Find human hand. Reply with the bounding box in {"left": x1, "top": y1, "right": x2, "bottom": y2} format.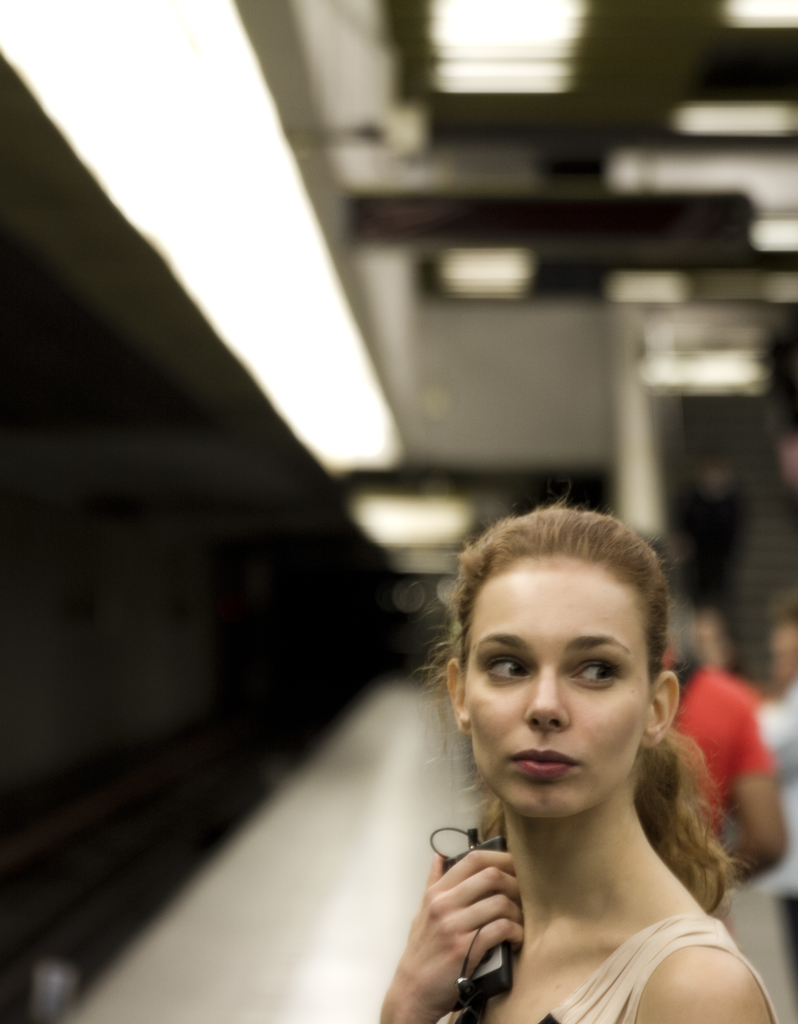
{"left": 408, "top": 860, "right": 548, "bottom": 986}.
